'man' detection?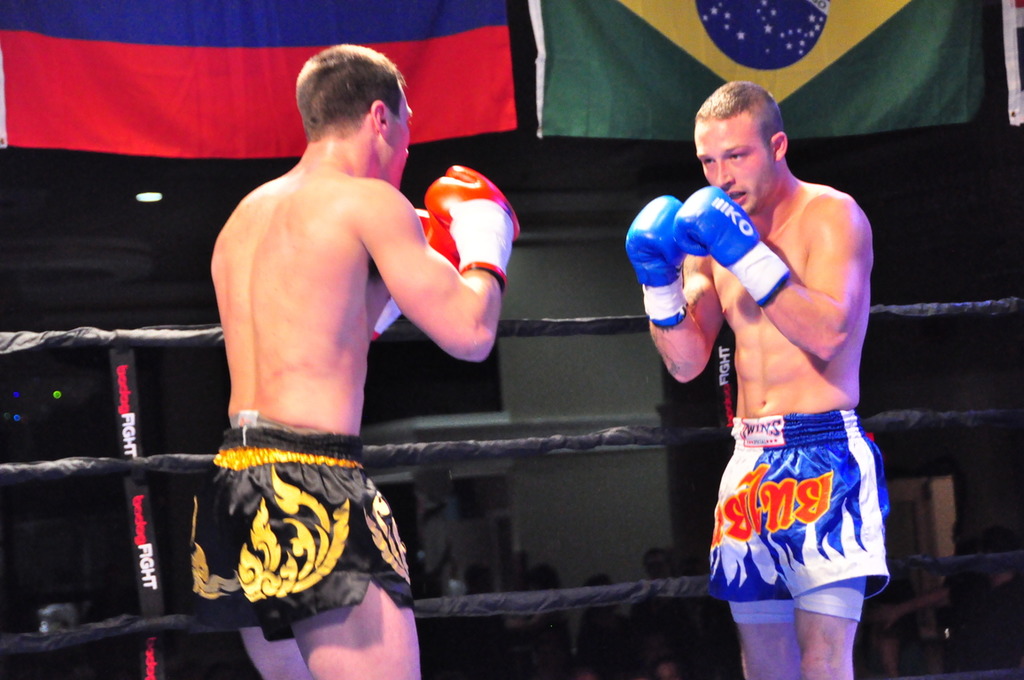
rect(624, 79, 901, 679)
